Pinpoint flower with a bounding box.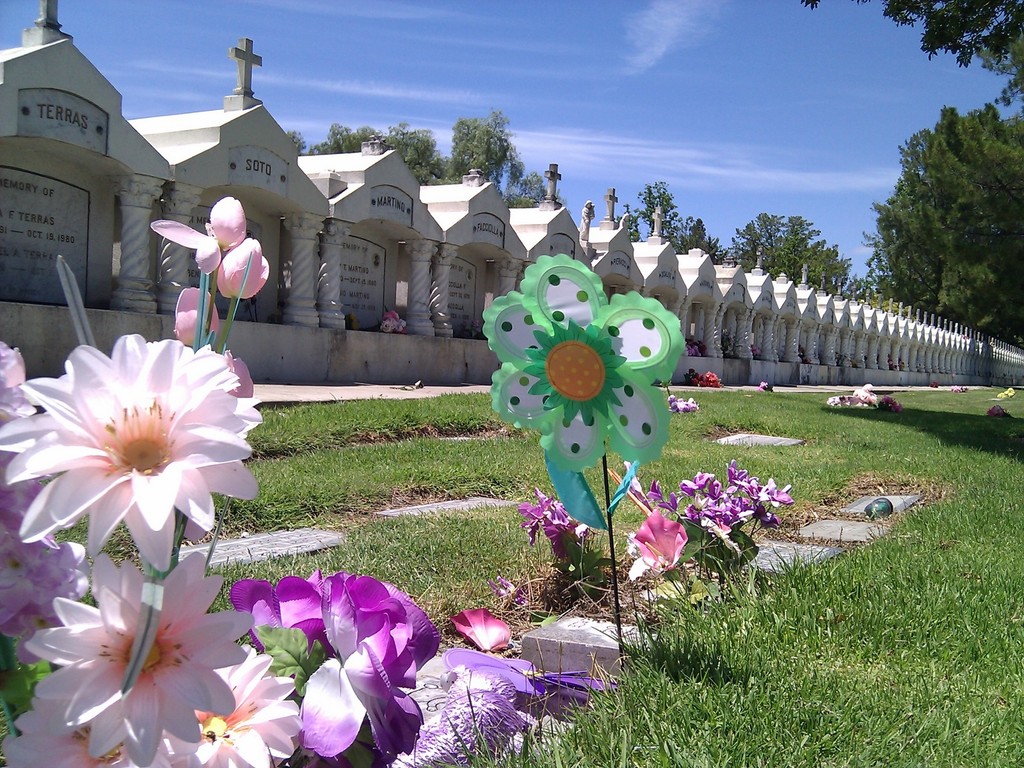
515 484 616 550.
